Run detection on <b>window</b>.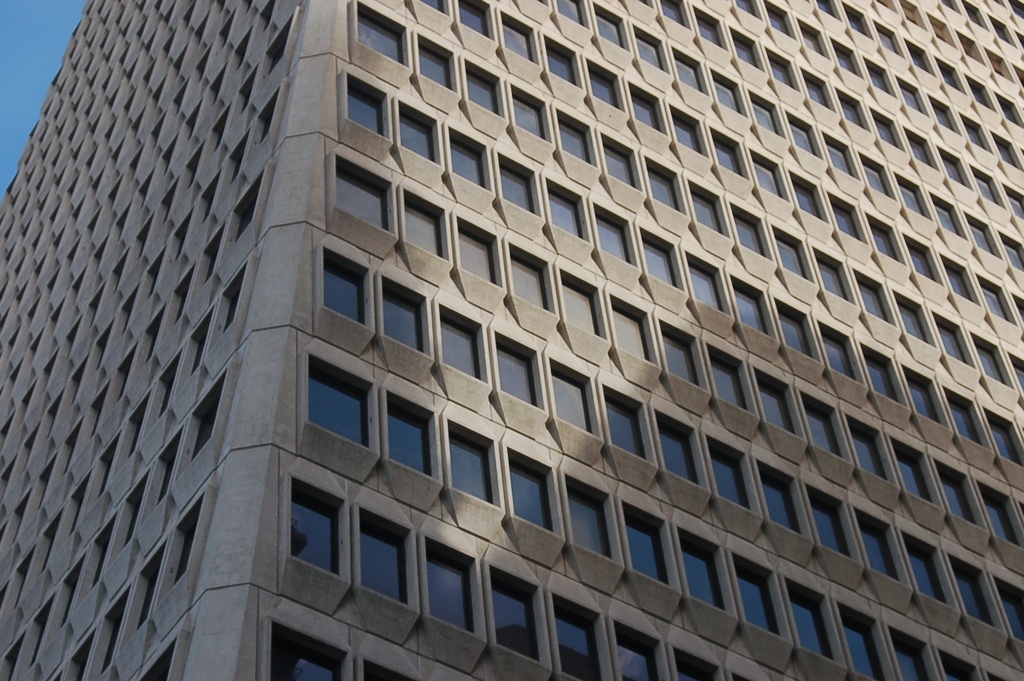
Result: region(1011, 196, 1023, 219).
